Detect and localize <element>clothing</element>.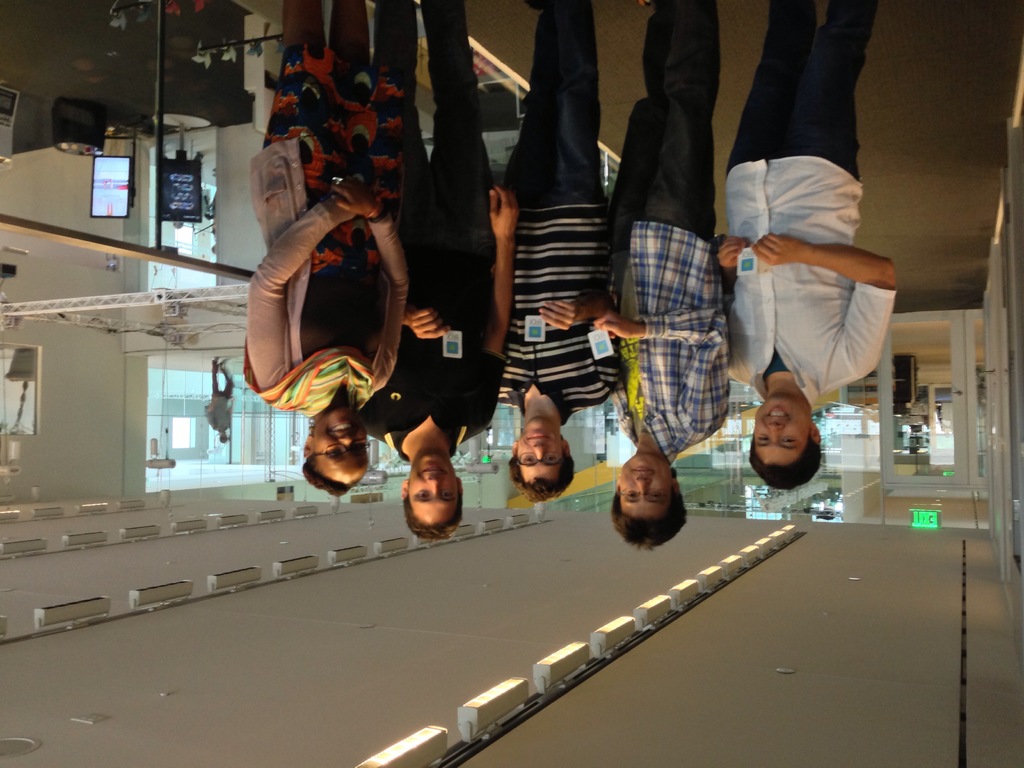
Localized at x1=724 y1=0 x2=898 y2=415.
